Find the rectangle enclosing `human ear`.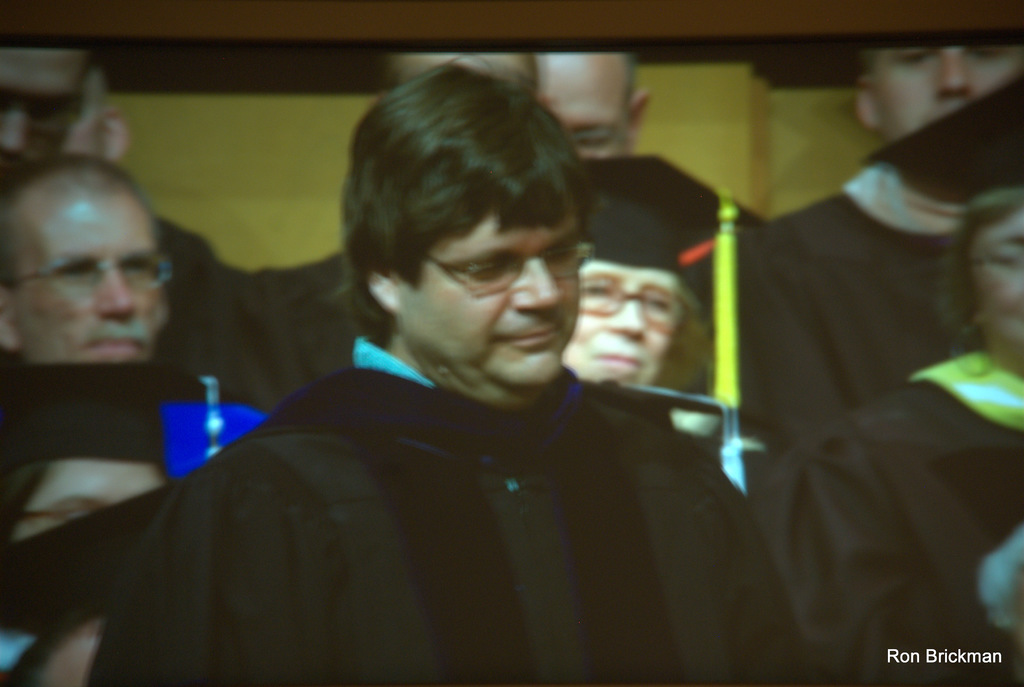
select_region(630, 92, 653, 150).
